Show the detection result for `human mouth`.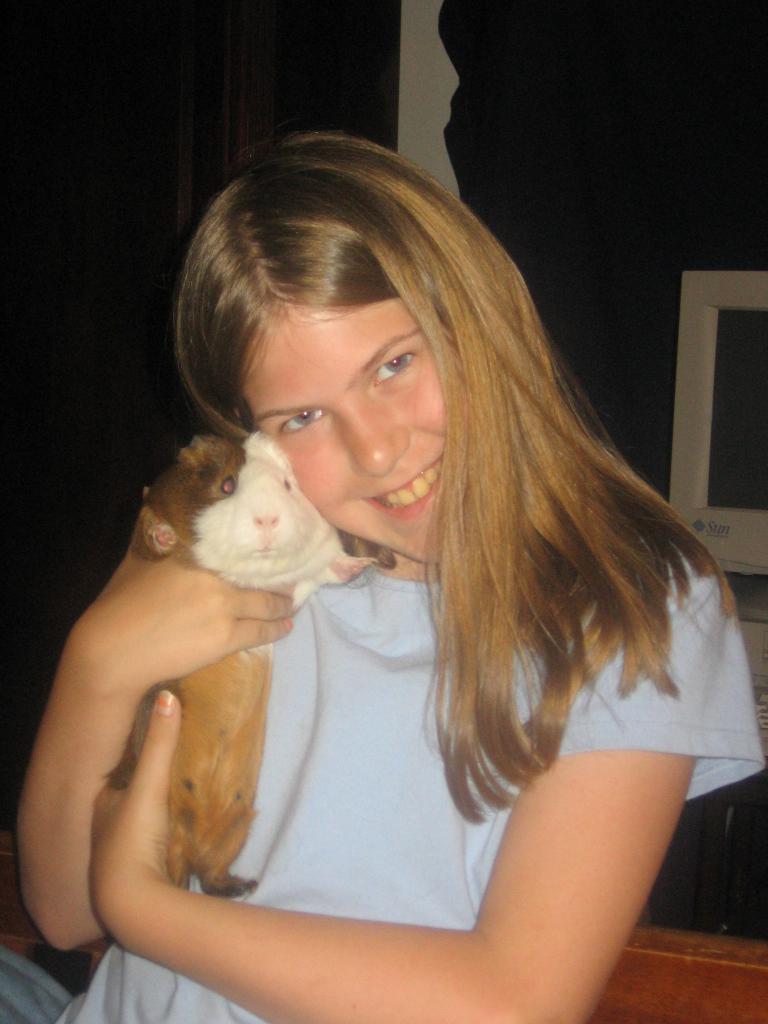
x1=362, y1=449, x2=450, y2=506.
